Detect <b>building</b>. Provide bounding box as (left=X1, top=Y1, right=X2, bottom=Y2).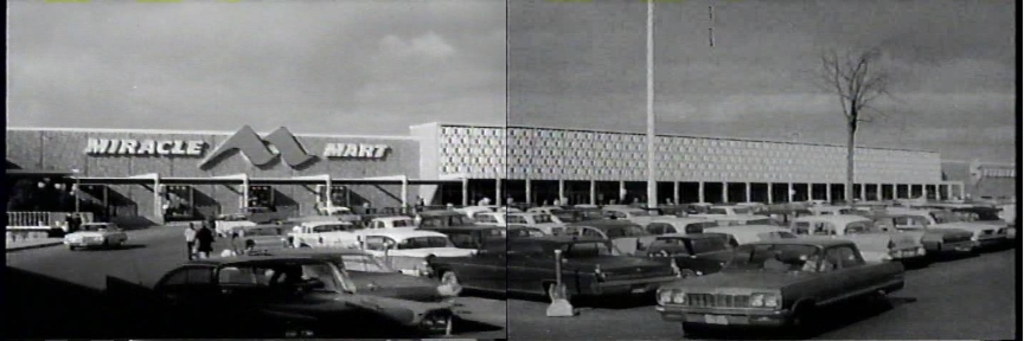
(left=6, top=122, right=427, bottom=229).
